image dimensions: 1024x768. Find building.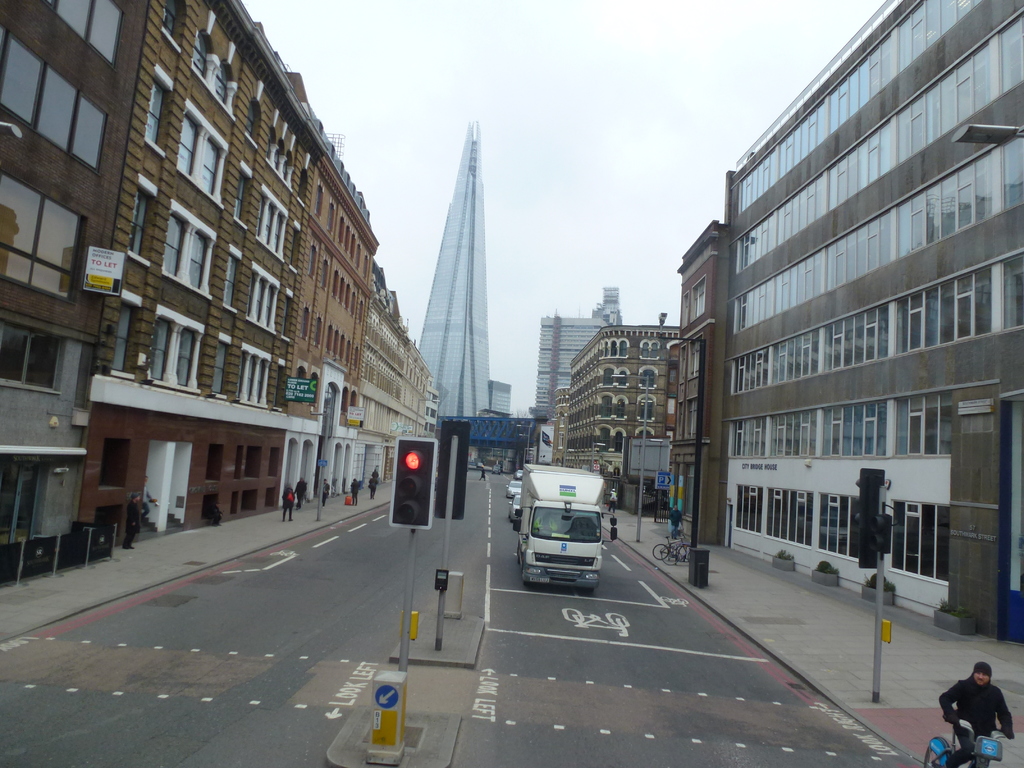
crop(486, 378, 510, 413).
